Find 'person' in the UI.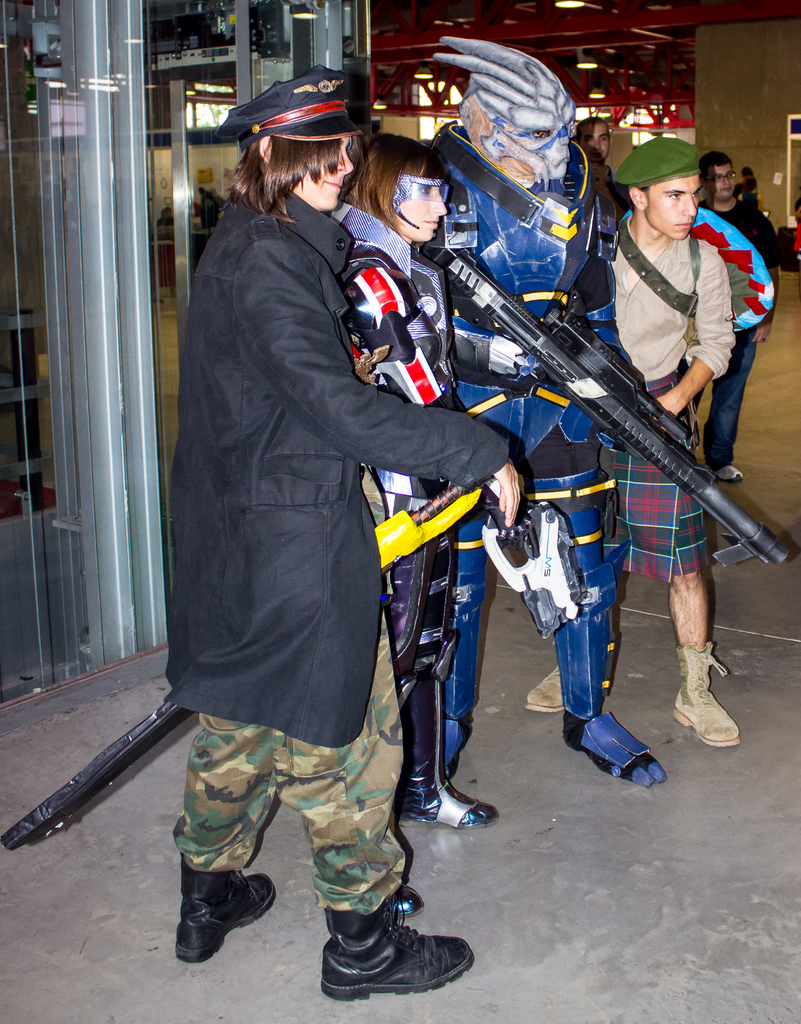
UI element at 355,140,547,832.
